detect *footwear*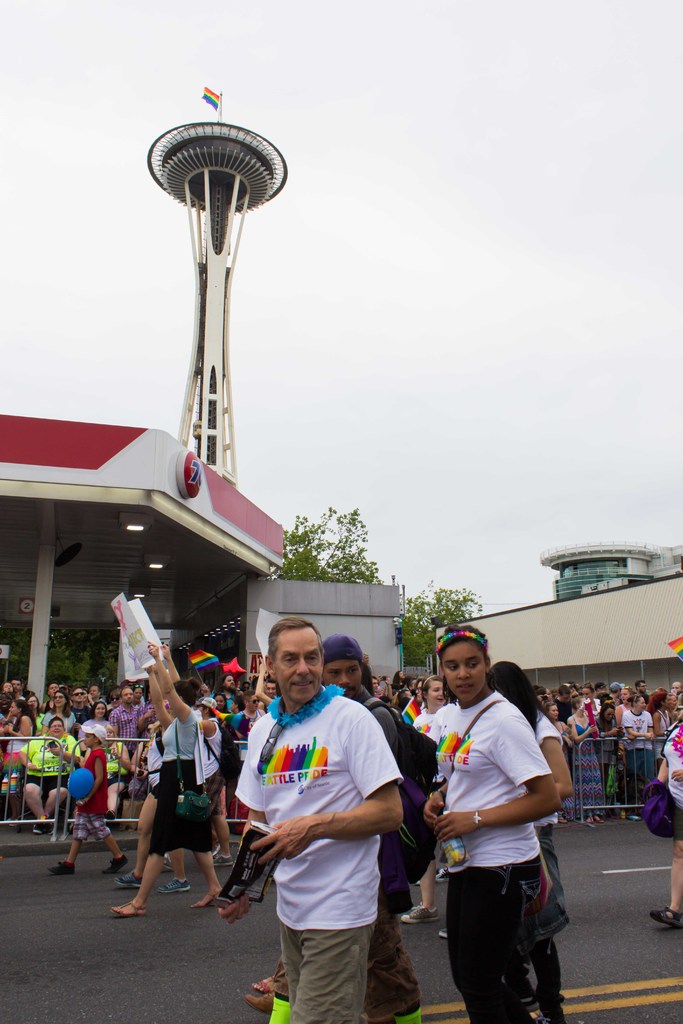
locate(590, 814, 606, 822)
